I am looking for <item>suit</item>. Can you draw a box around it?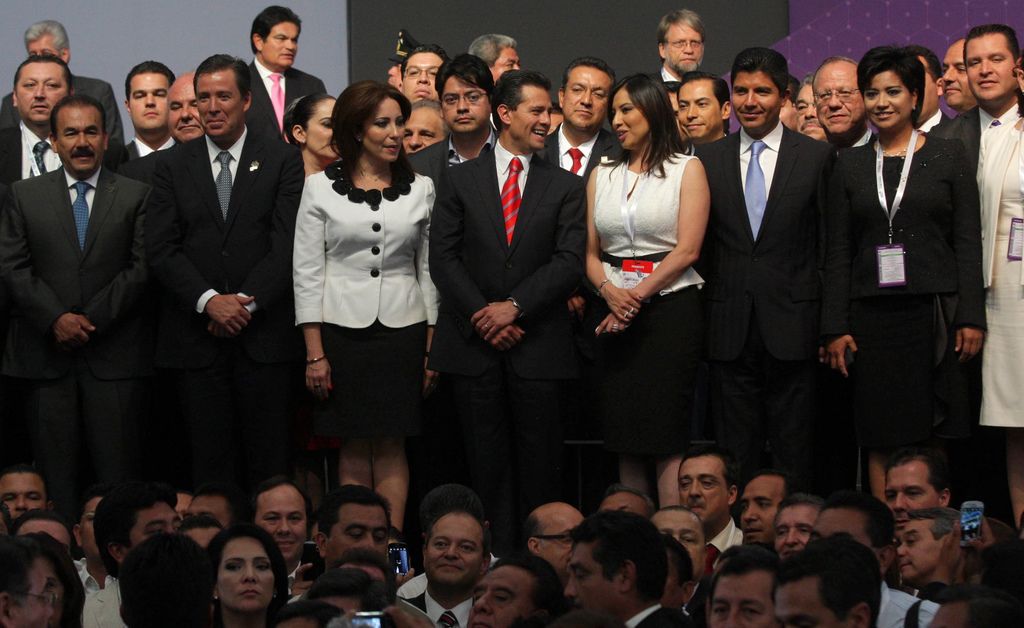
Sure, the bounding box is Rect(692, 128, 836, 500).
